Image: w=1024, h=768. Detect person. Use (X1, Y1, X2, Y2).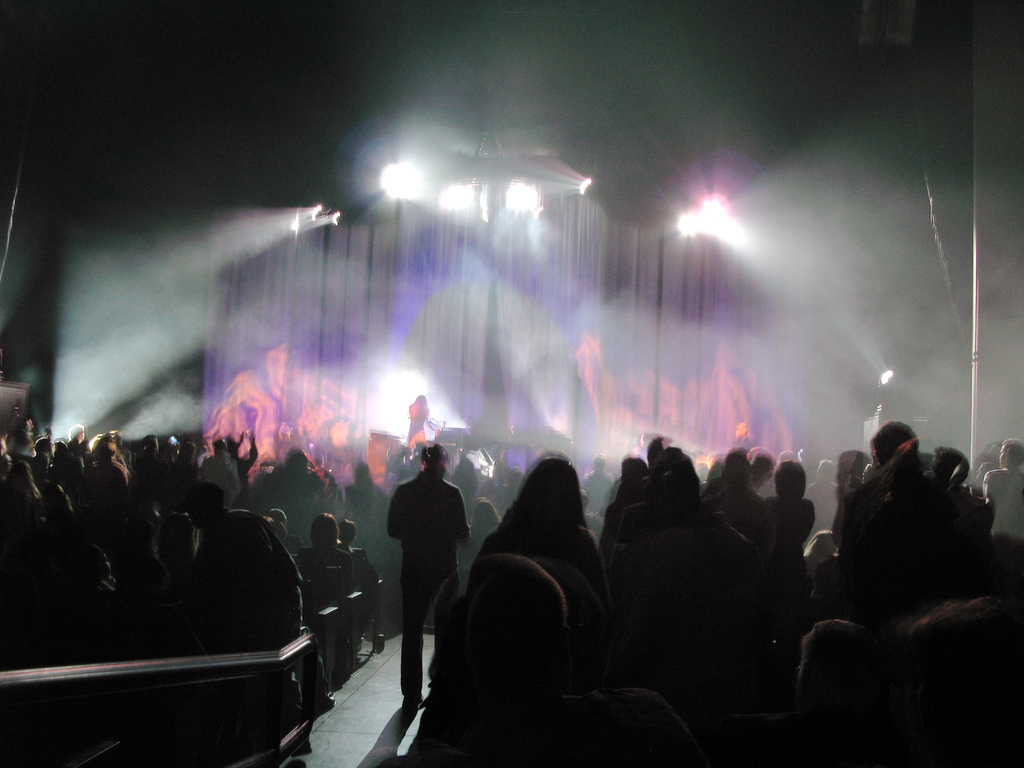
(402, 394, 433, 445).
